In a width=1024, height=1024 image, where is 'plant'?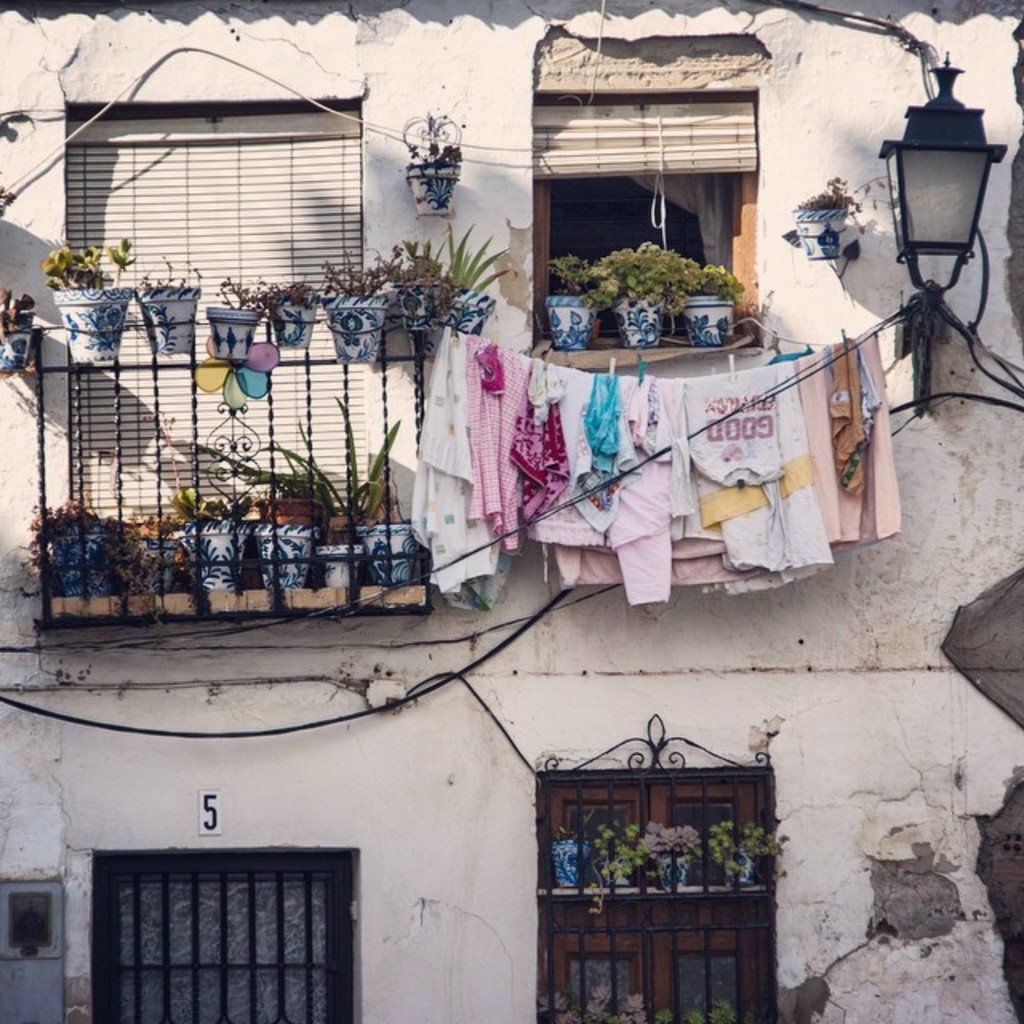
l=16, t=491, r=147, b=608.
